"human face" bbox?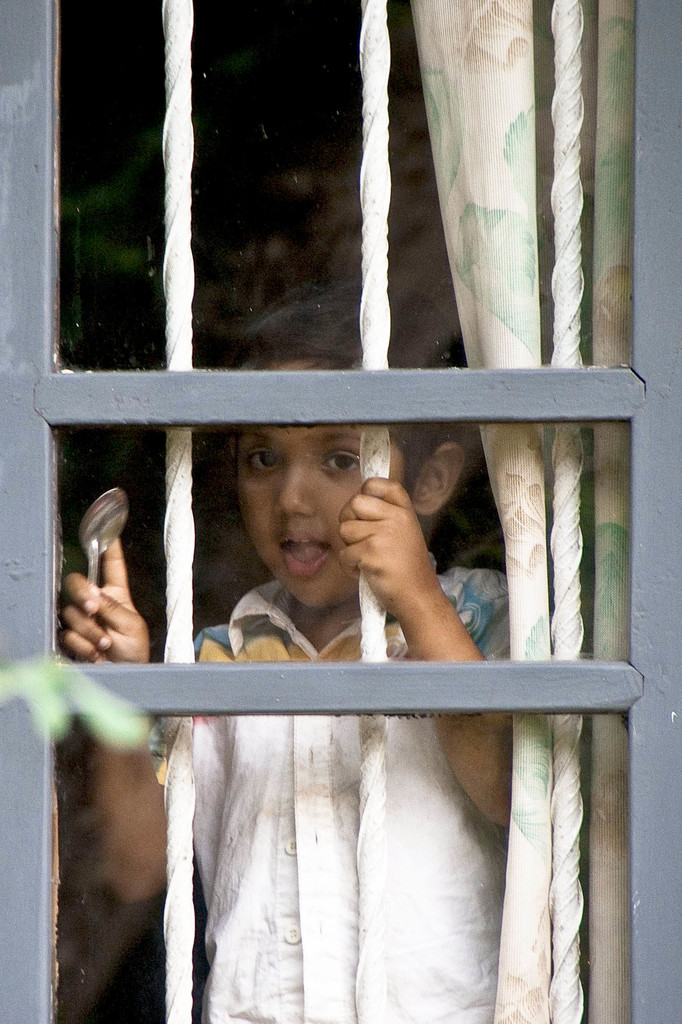
{"x1": 236, "y1": 359, "x2": 406, "y2": 609}
